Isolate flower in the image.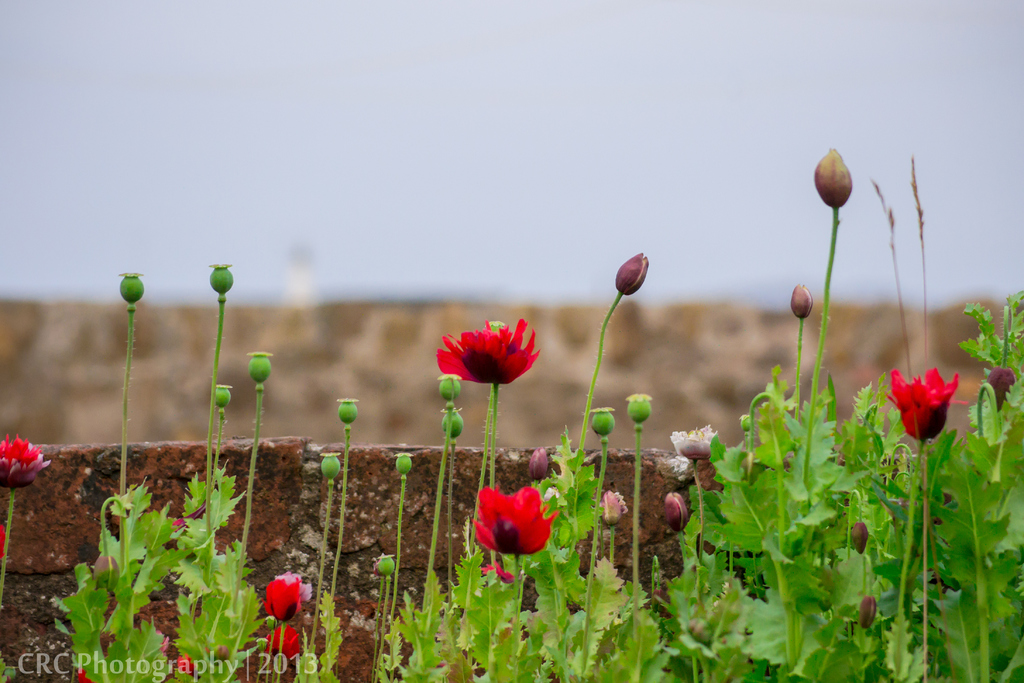
Isolated region: BBox(437, 322, 544, 402).
